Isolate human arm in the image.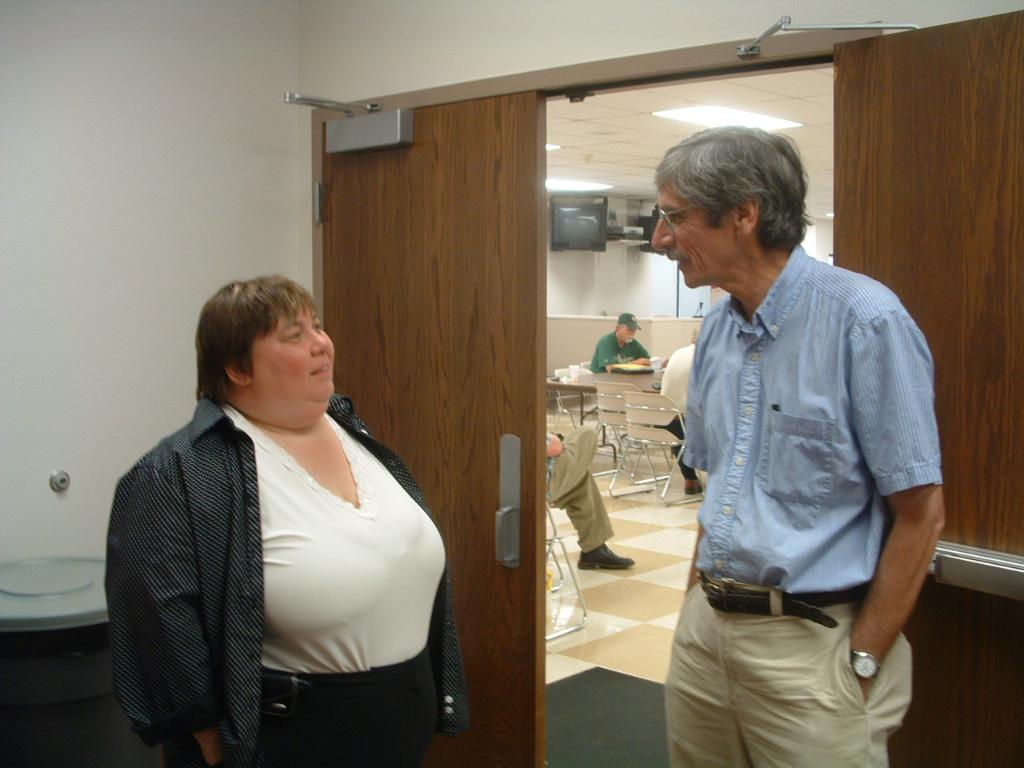
Isolated region: 104 462 230 767.
